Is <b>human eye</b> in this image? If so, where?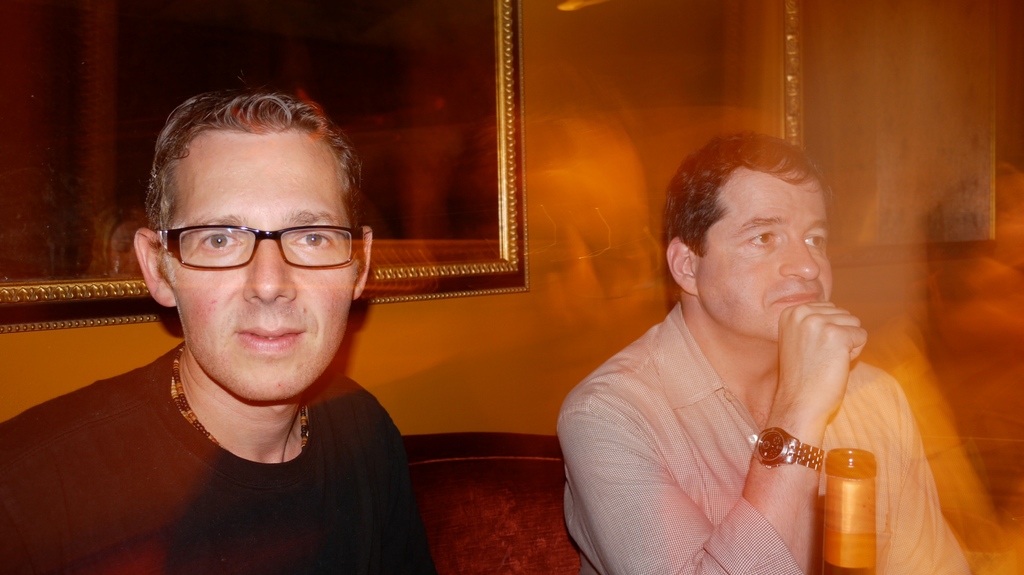
Yes, at [801, 229, 825, 255].
